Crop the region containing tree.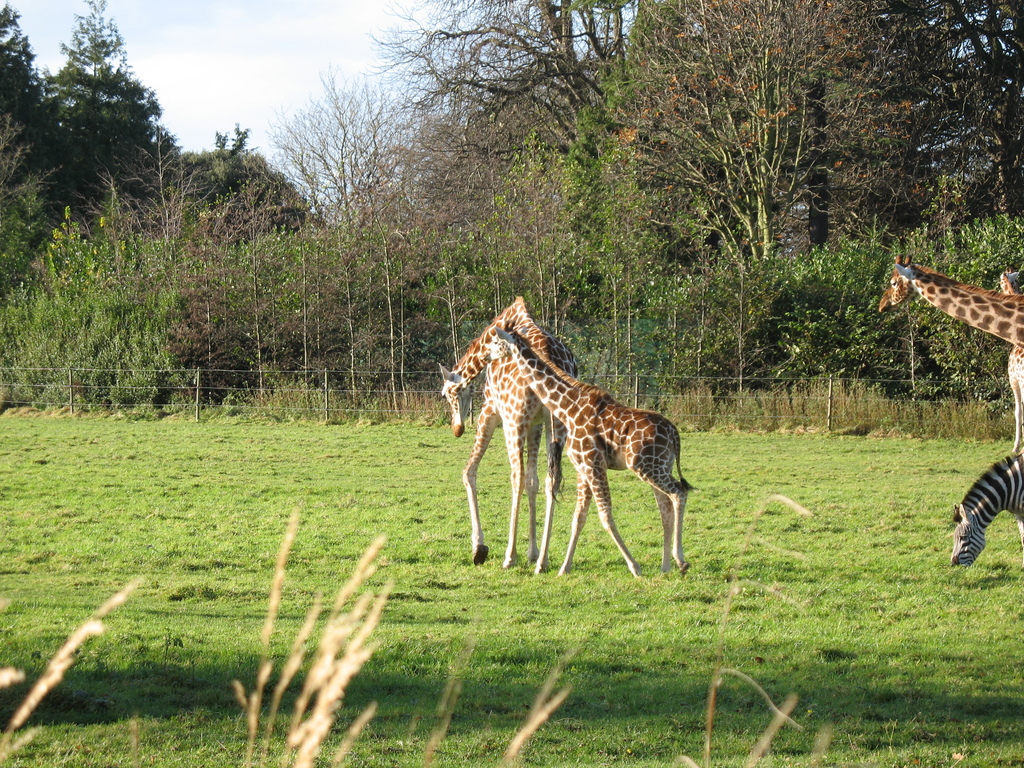
Crop region: Rect(40, 32, 160, 203).
